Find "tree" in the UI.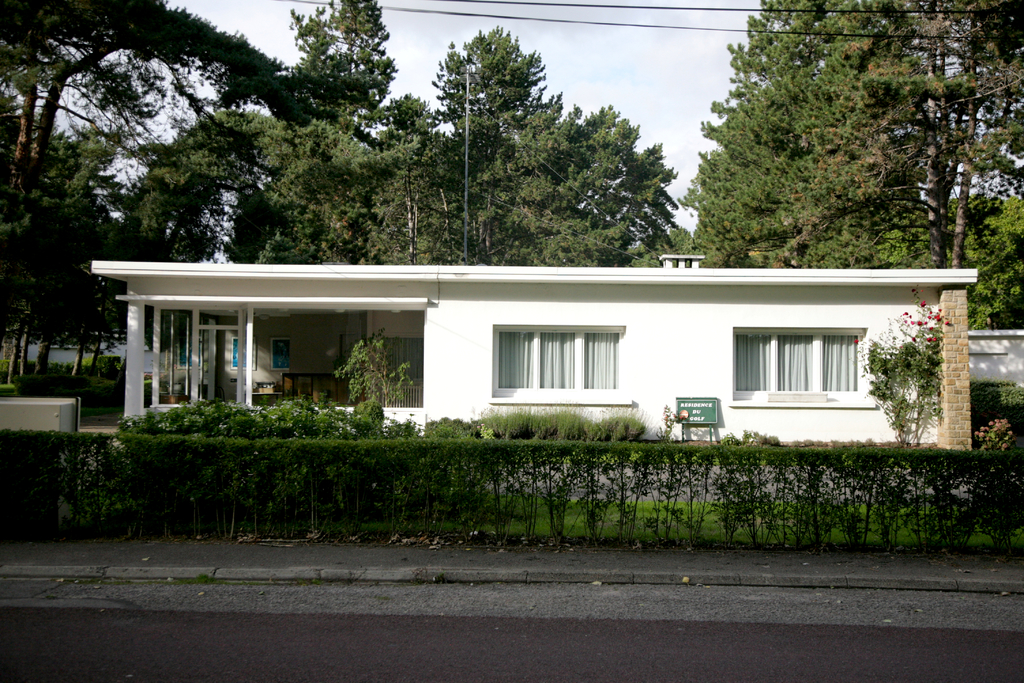
UI element at Rect(399, 23, 671, 267).
